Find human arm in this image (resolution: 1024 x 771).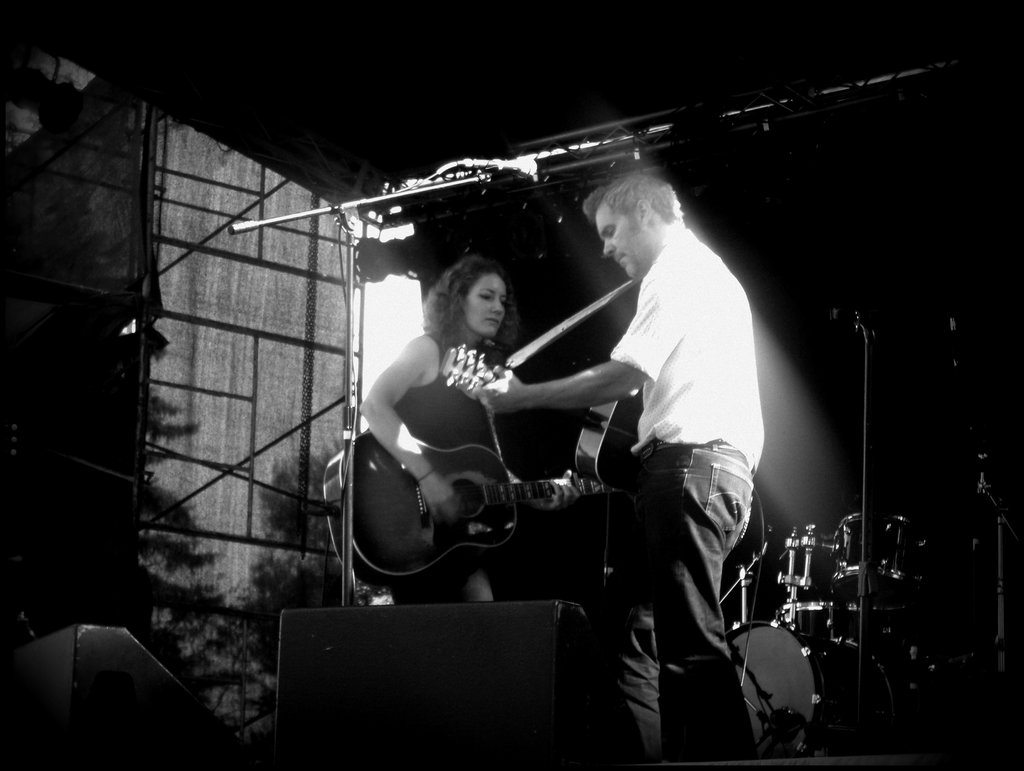
Rect(483, 263, 694, 416).
